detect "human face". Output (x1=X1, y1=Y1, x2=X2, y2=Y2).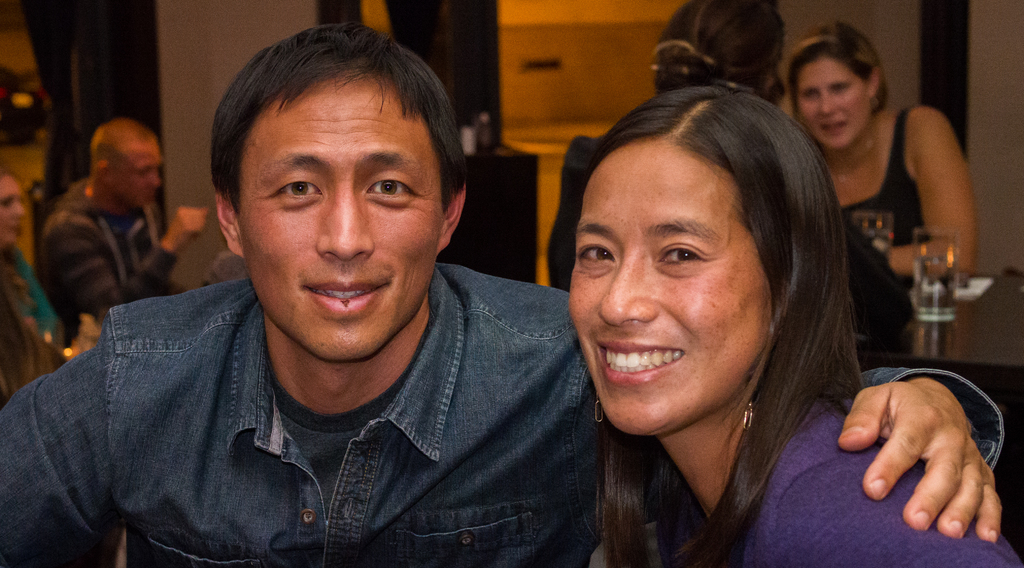
(x1=572, y1=142, x2=768, y2=435).
